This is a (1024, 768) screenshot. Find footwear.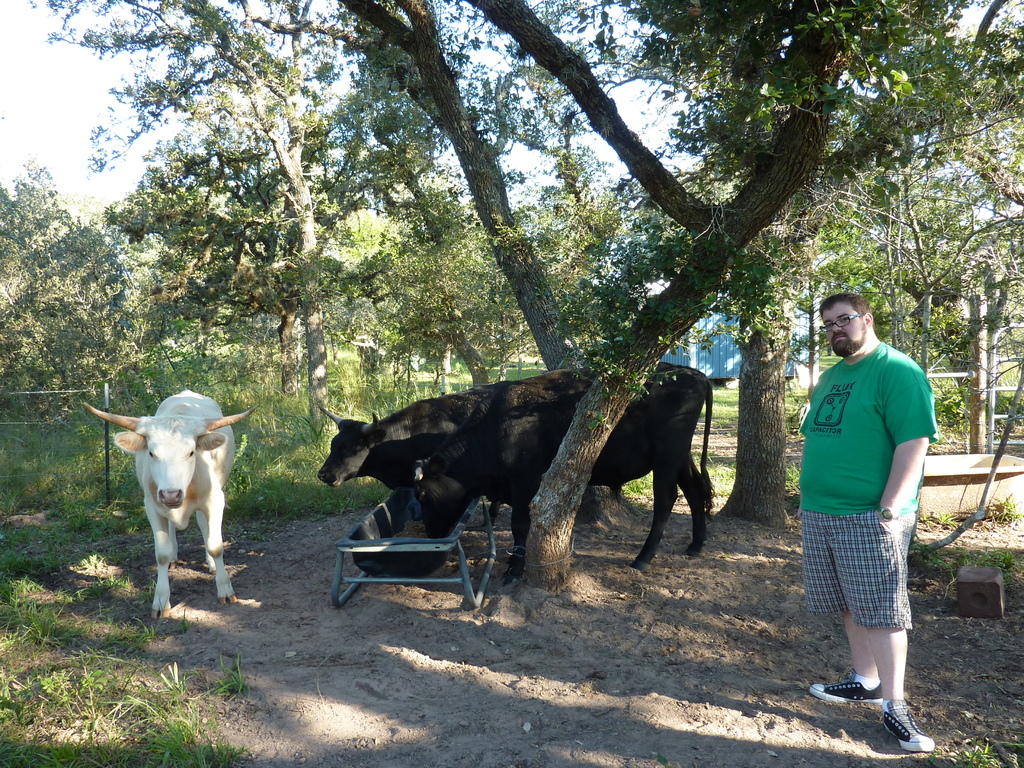
Bounding box: 876/703/942/753.
